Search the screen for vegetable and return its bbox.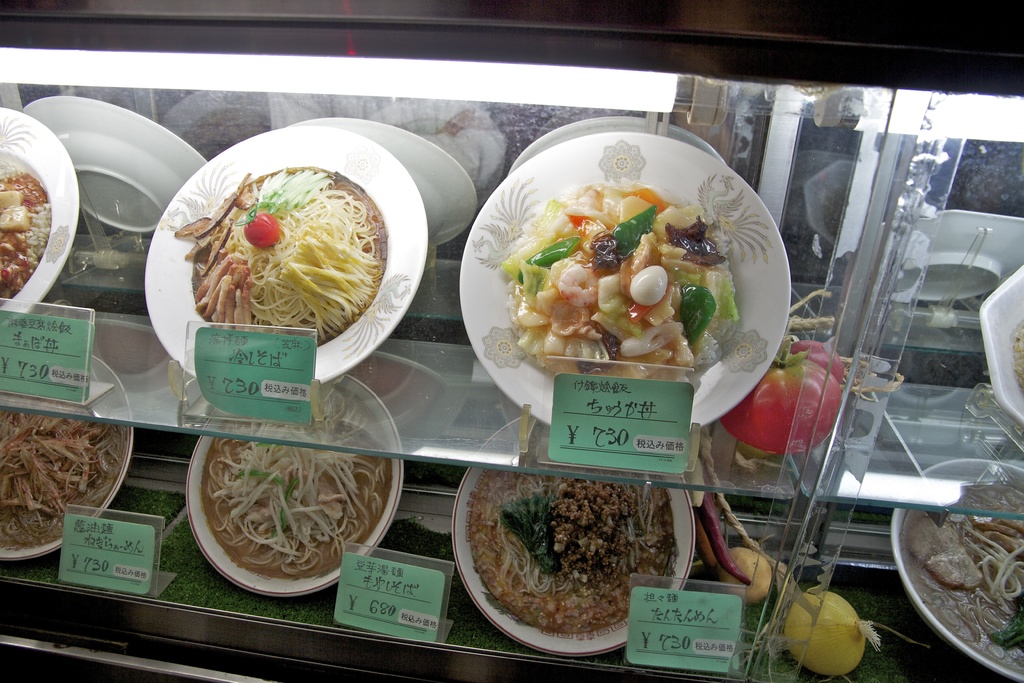
Found: x1=788, y1=338, x2=837, y2=381.
